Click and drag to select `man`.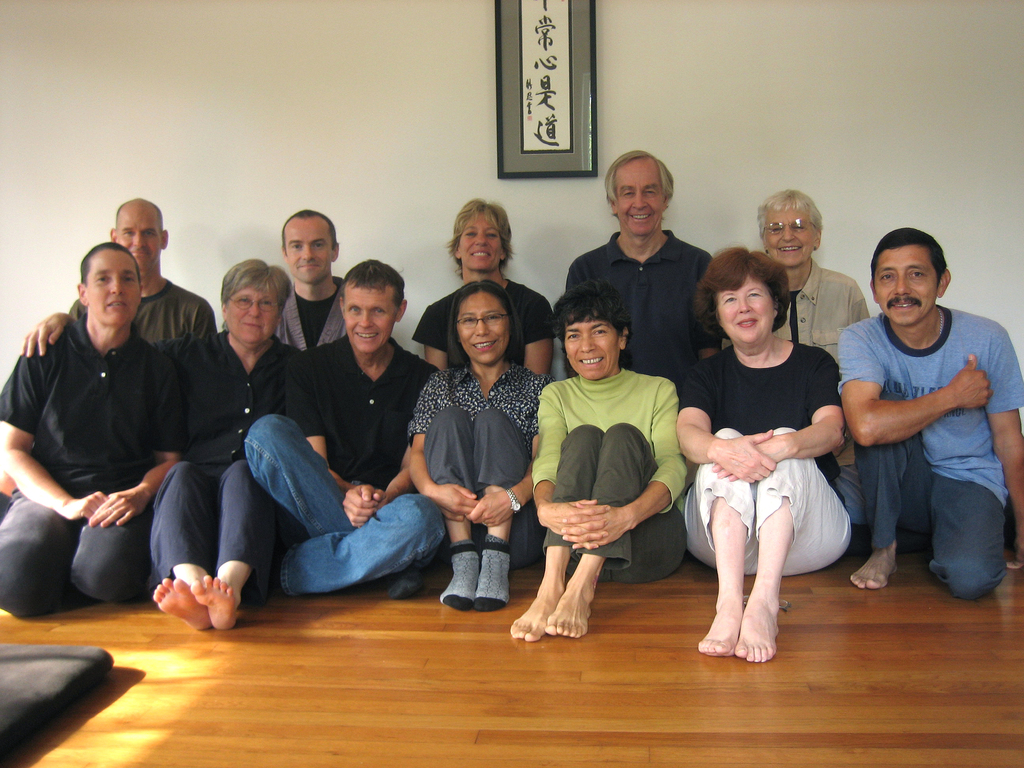
Selection: l=824, t=220, r=1015, b=619.
